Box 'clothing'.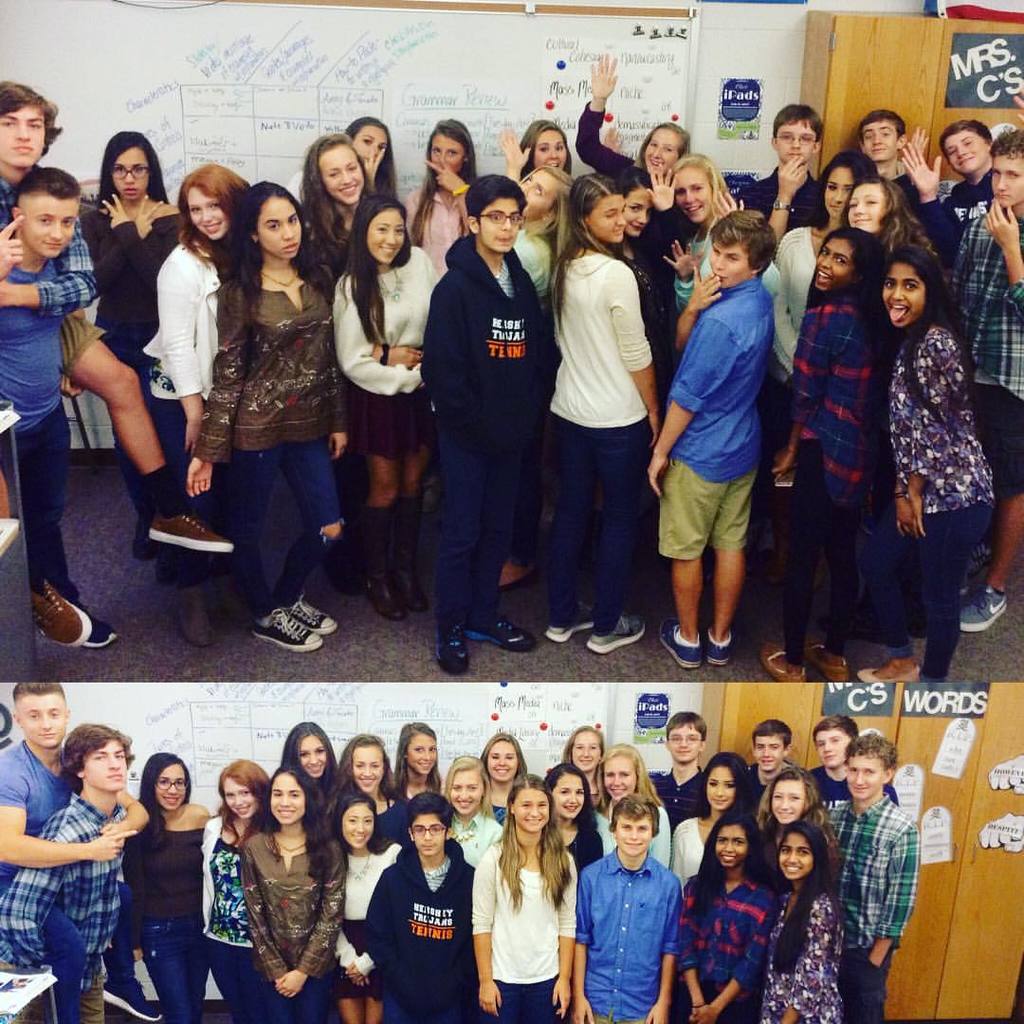
detection(762, 452, 870, 666).
